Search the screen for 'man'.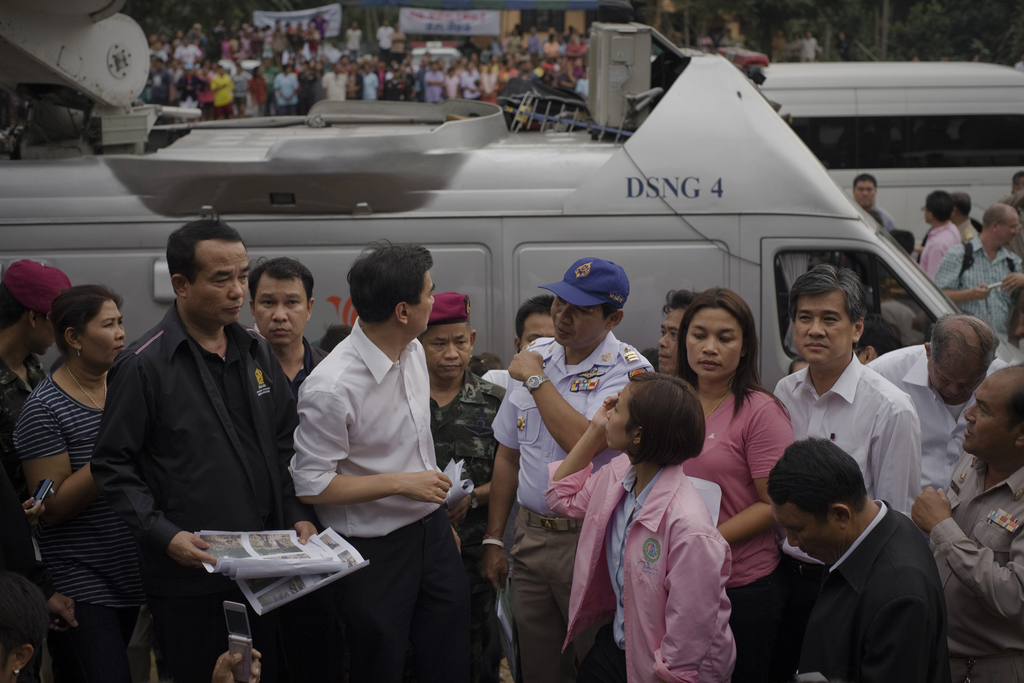
Found at l=86, t=222, r=303, b=682.
